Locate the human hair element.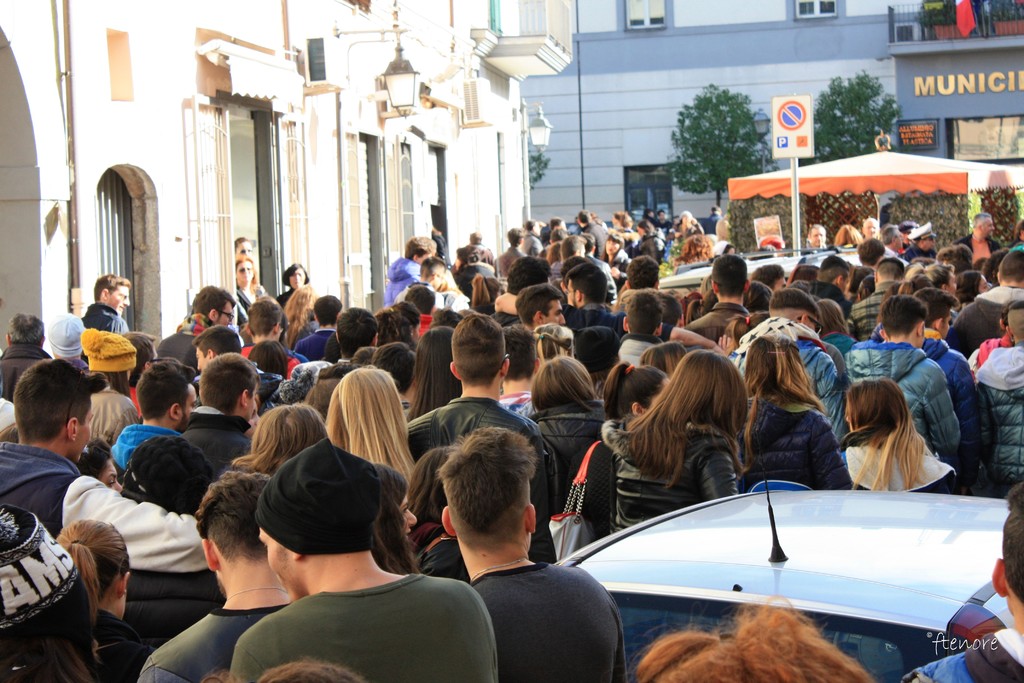
Element bbox: locate(1000, 245, 1023, 281).
